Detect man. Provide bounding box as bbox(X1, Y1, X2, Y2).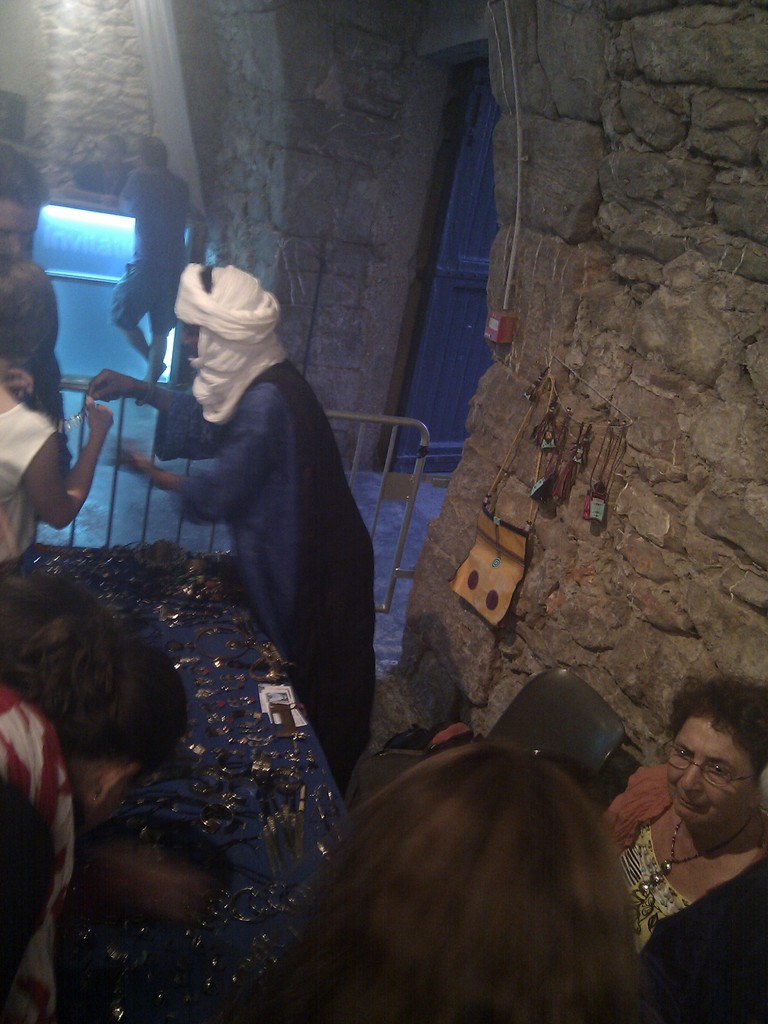
bbox(105, 132, 184, 398).
